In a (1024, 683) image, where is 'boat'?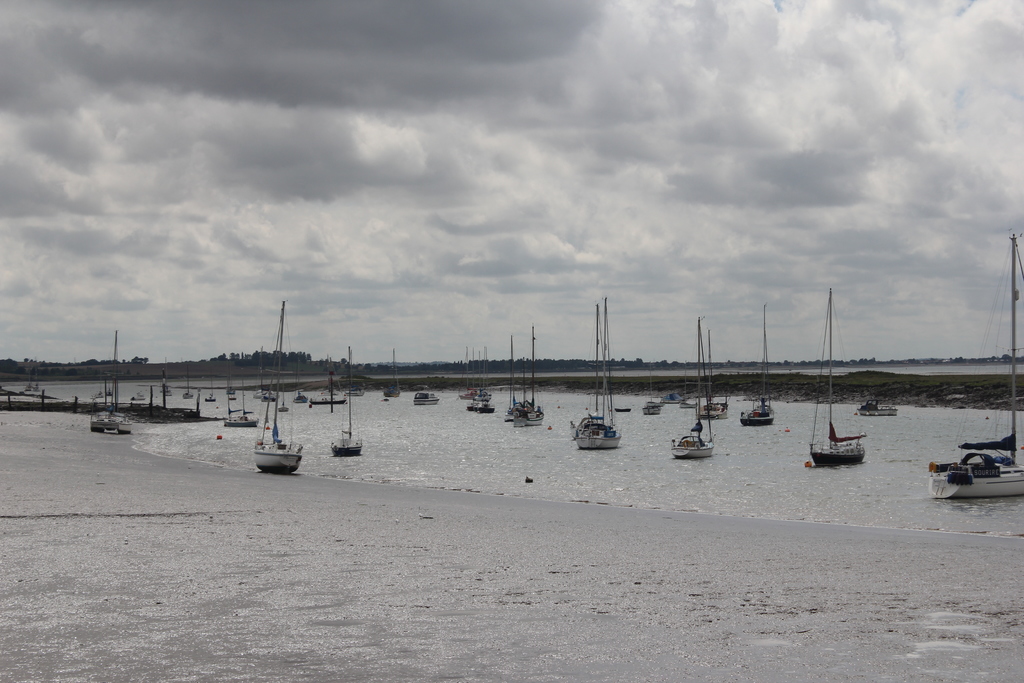
252,365,266,398.
